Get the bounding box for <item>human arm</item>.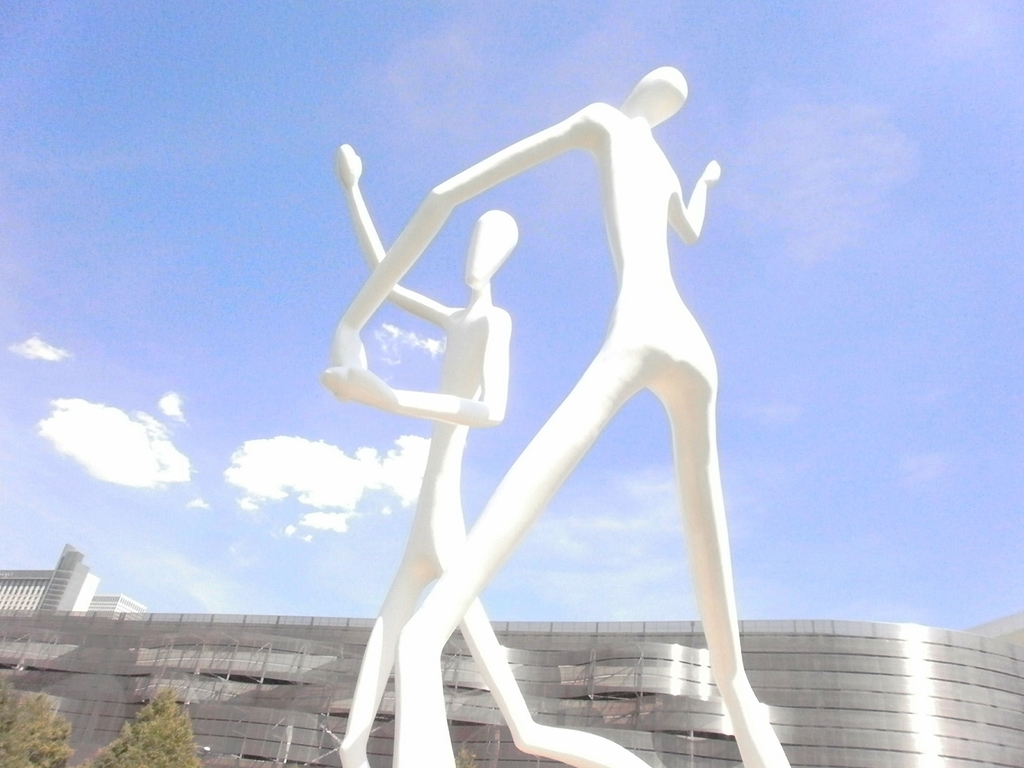
pyautogui.locateOnScreen(334, 100, 605, 388).
